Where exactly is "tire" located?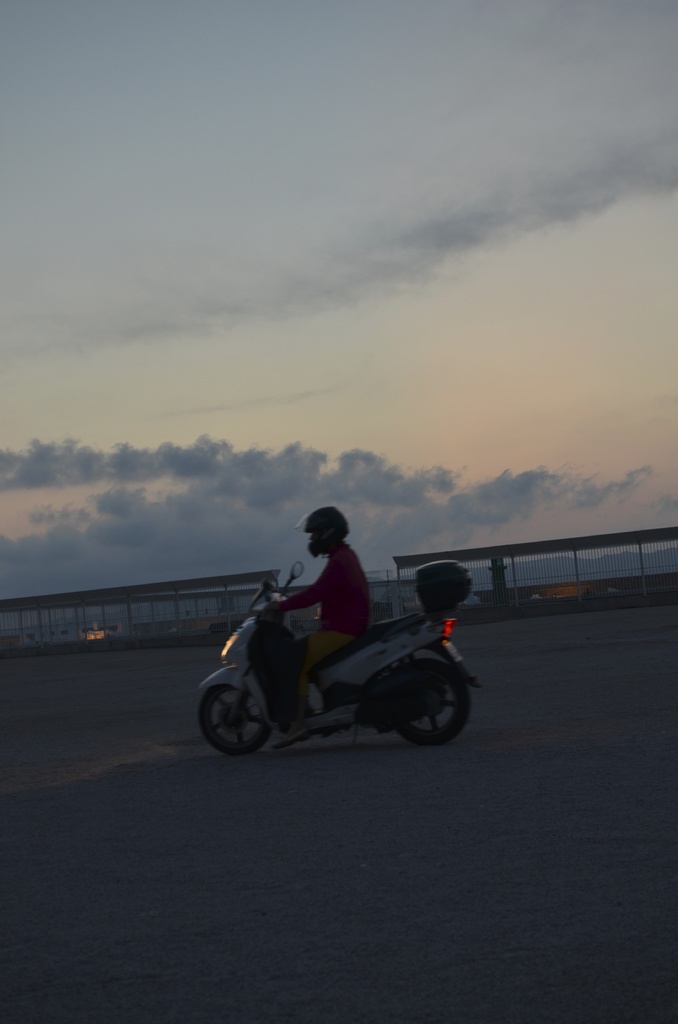
Its bounding box is 207, 666, 275, 753.
